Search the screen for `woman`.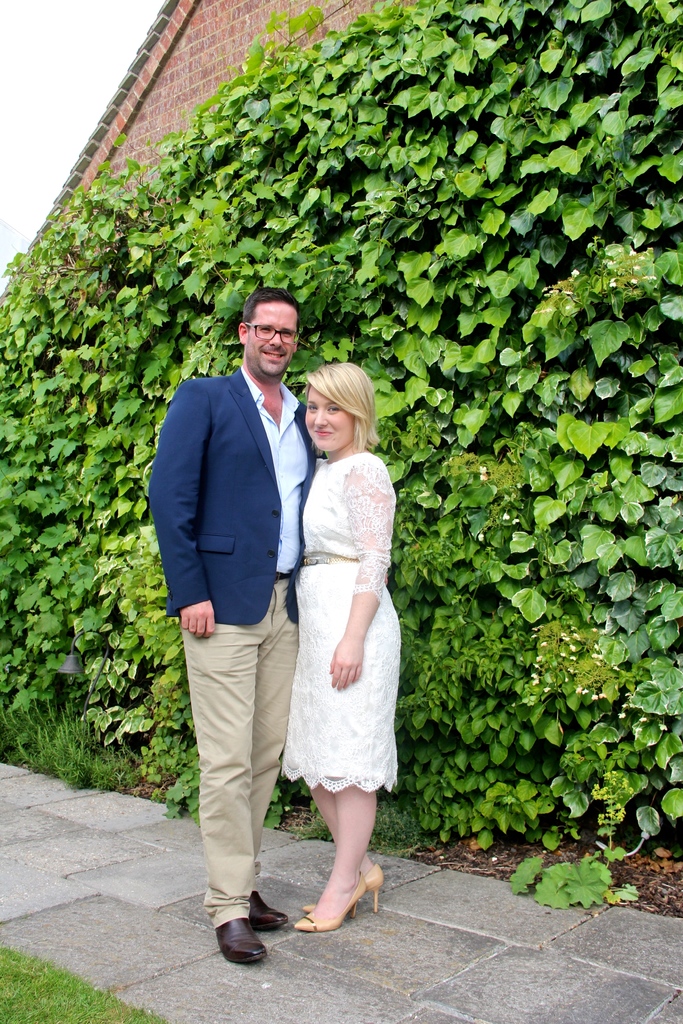
Found at <region>257, 372, 411, 920</region>.
